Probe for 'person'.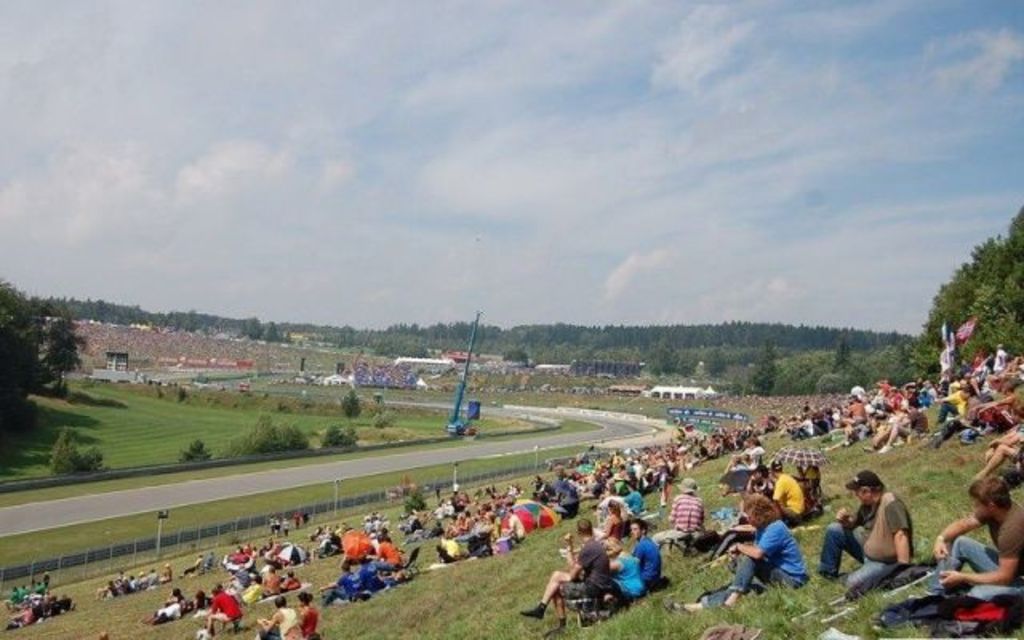
Probe result: (861,395,936,454).
